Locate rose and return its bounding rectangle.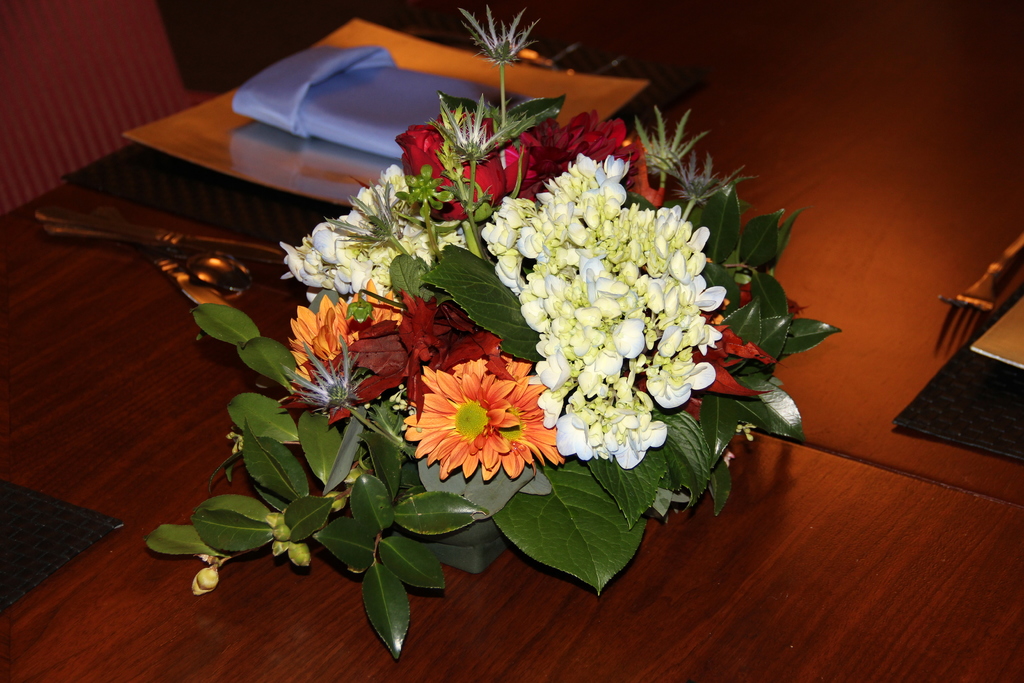
<bbox>399, 108, 508, 217</bbox>.
